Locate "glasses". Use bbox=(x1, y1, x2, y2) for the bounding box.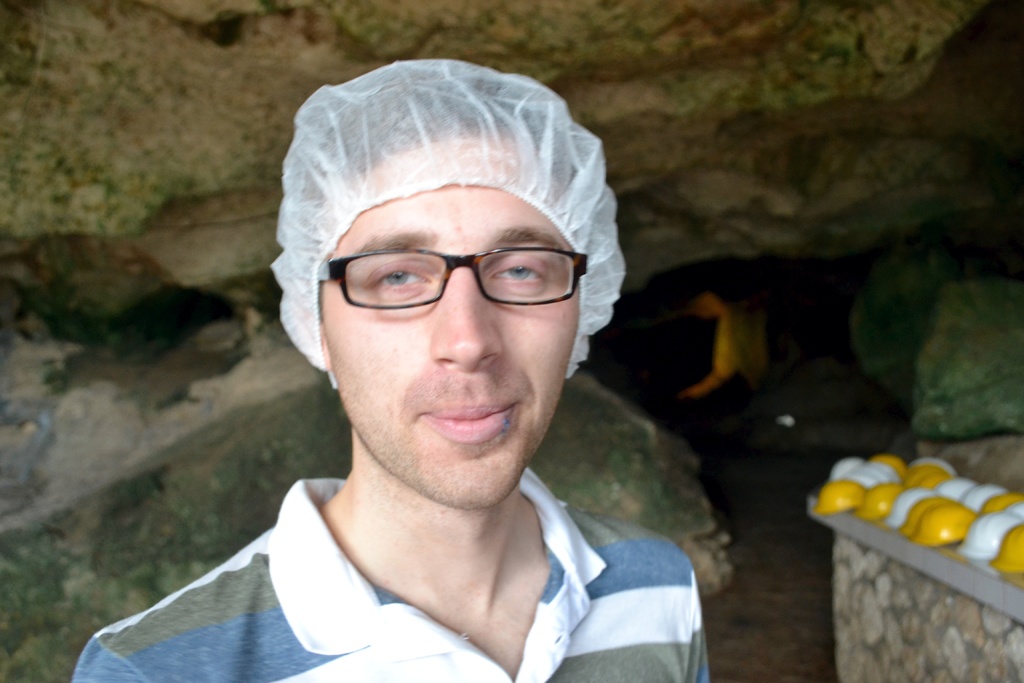
bbox=(315, 248, 589, 313).
